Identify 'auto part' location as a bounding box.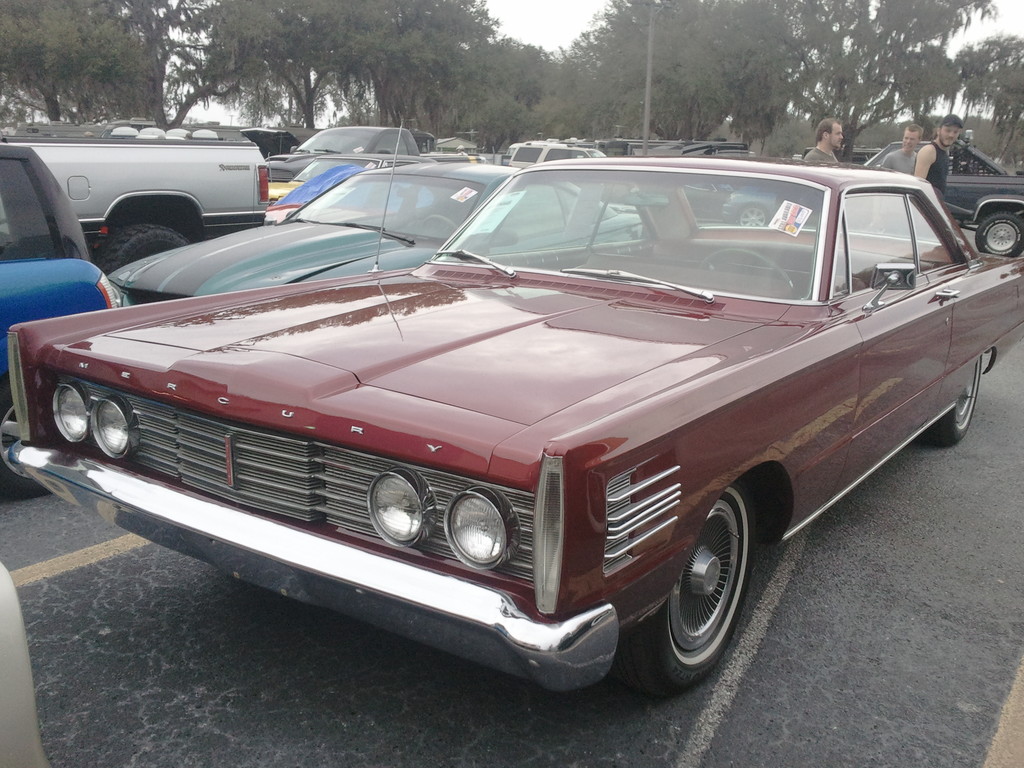
[x1=0, y1=388, x2=42, y2=493].
